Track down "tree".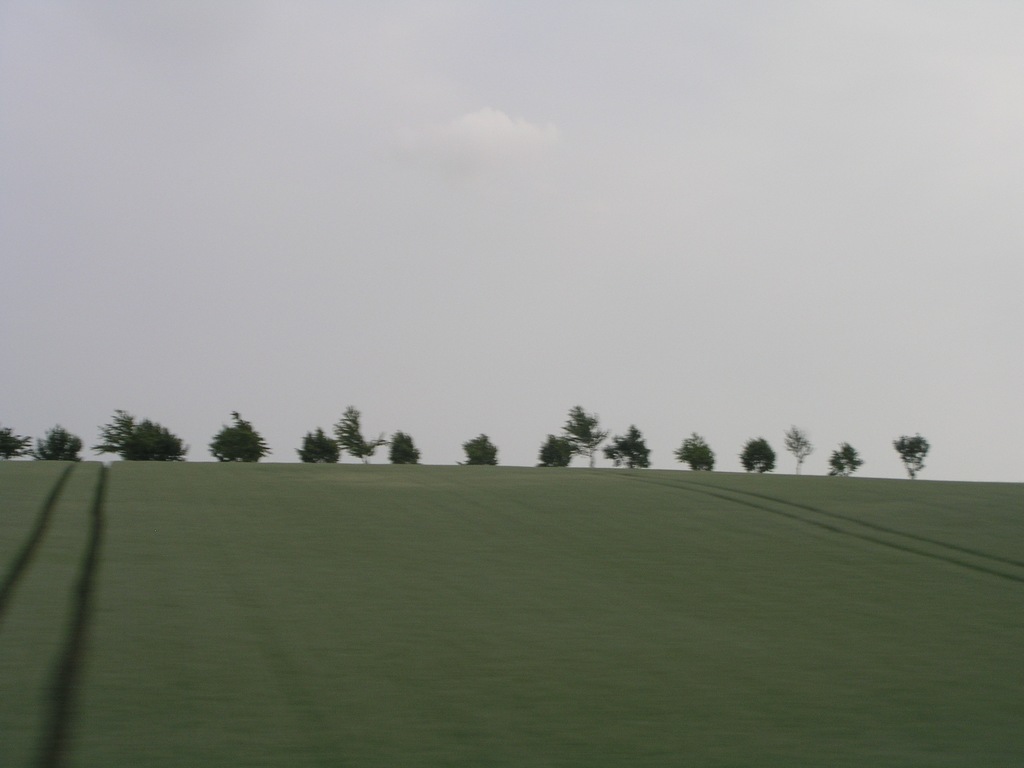
Tracked to locate(379, 429, 424, 458).
